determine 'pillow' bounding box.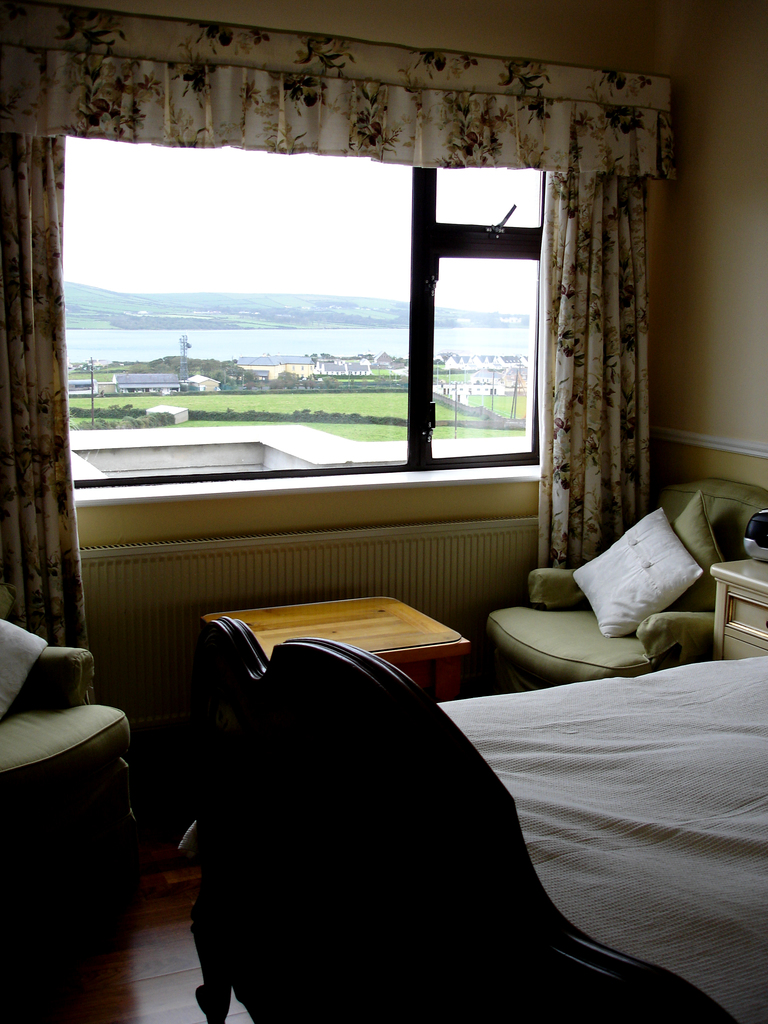
Determined: {"x1": 656, "y1": 491, "x2": 731, "y2": 610}.
